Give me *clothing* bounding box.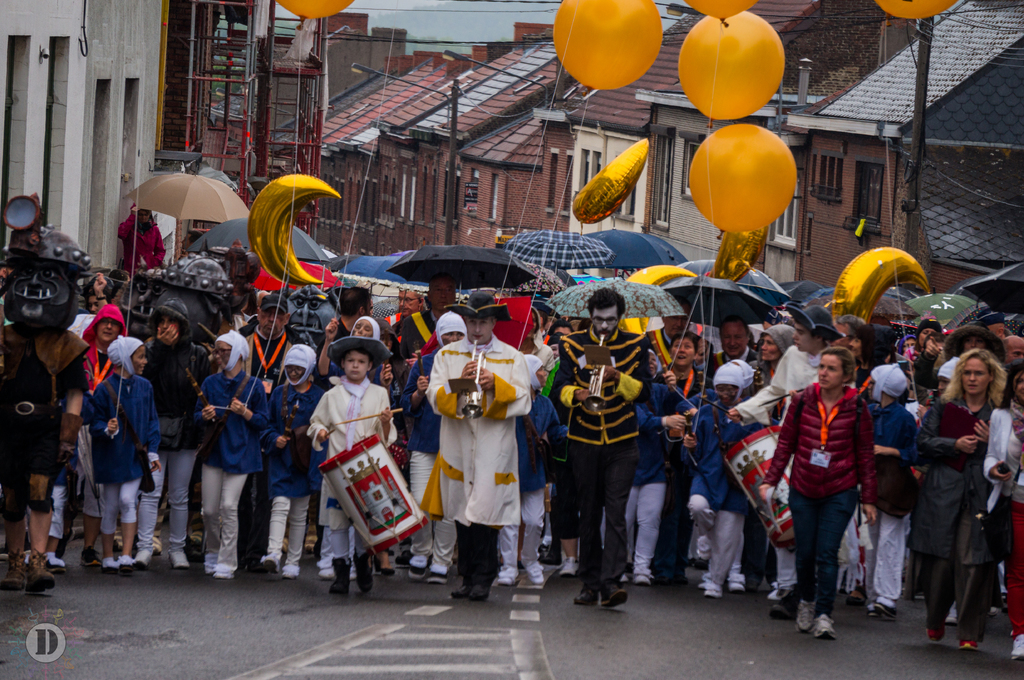
[45, 461, 72, 531].
